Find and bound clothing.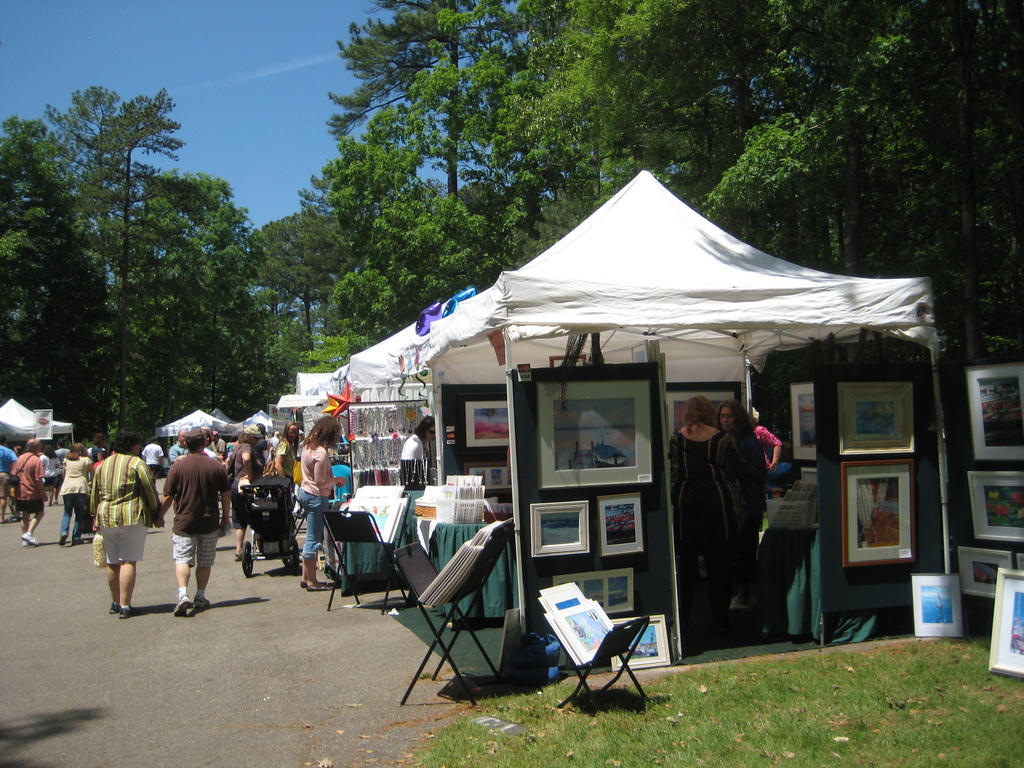
Bound: select_region(393, 436, 426, 498).
